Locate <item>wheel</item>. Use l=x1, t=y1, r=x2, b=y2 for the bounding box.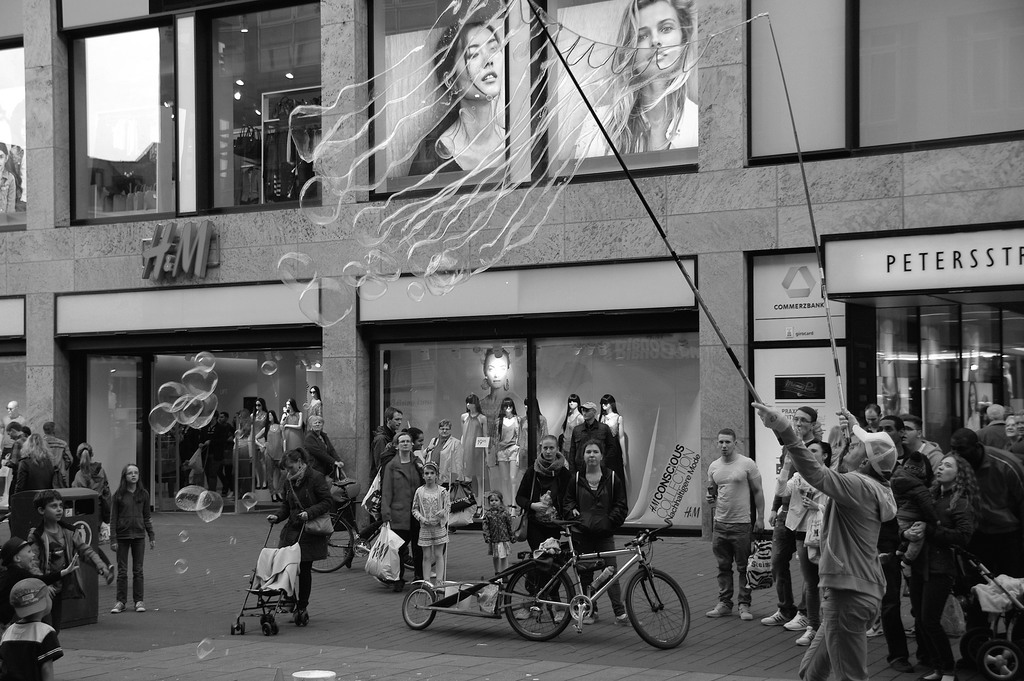
l=302, t=613, r=308, b=623.
